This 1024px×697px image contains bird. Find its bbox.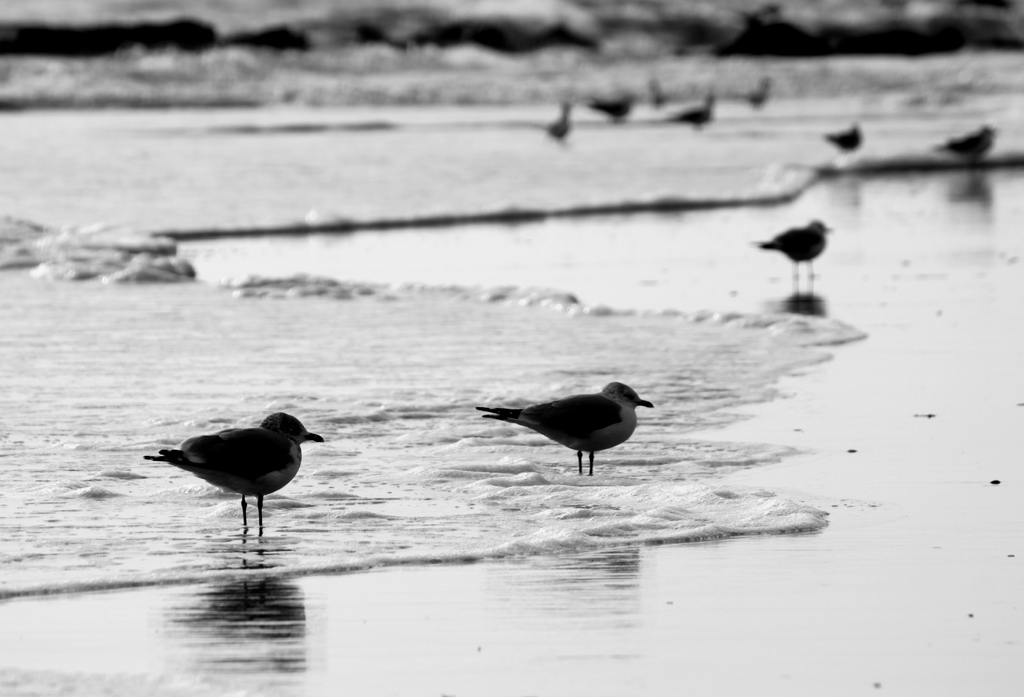
detection(667, 92, 716, 129).
